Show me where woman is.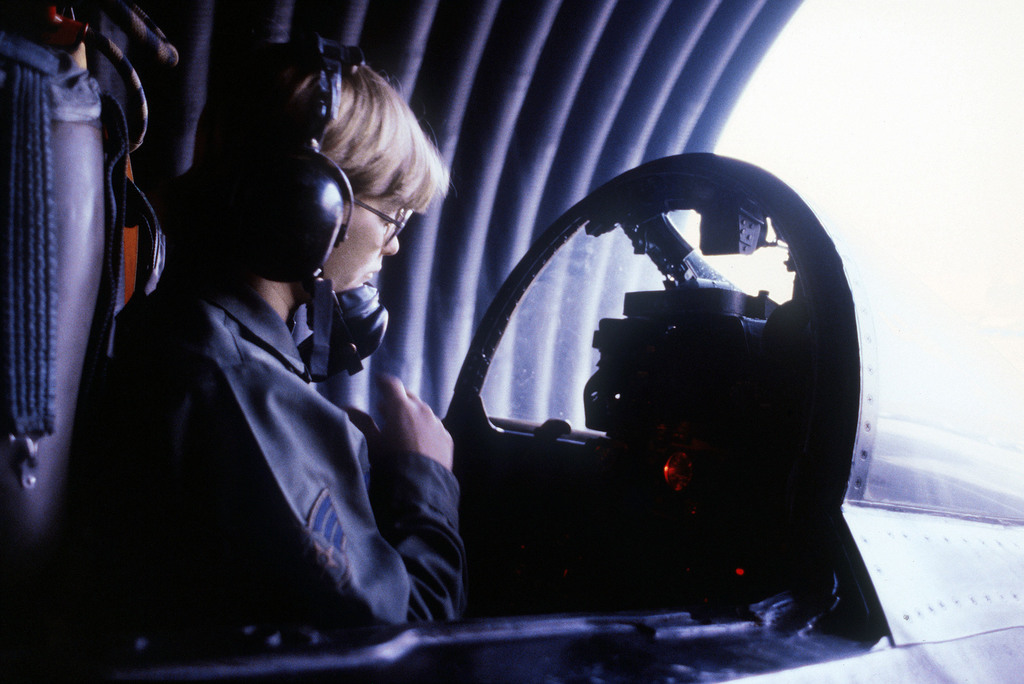
woman is at Rect(117, 54, 462, 636).
